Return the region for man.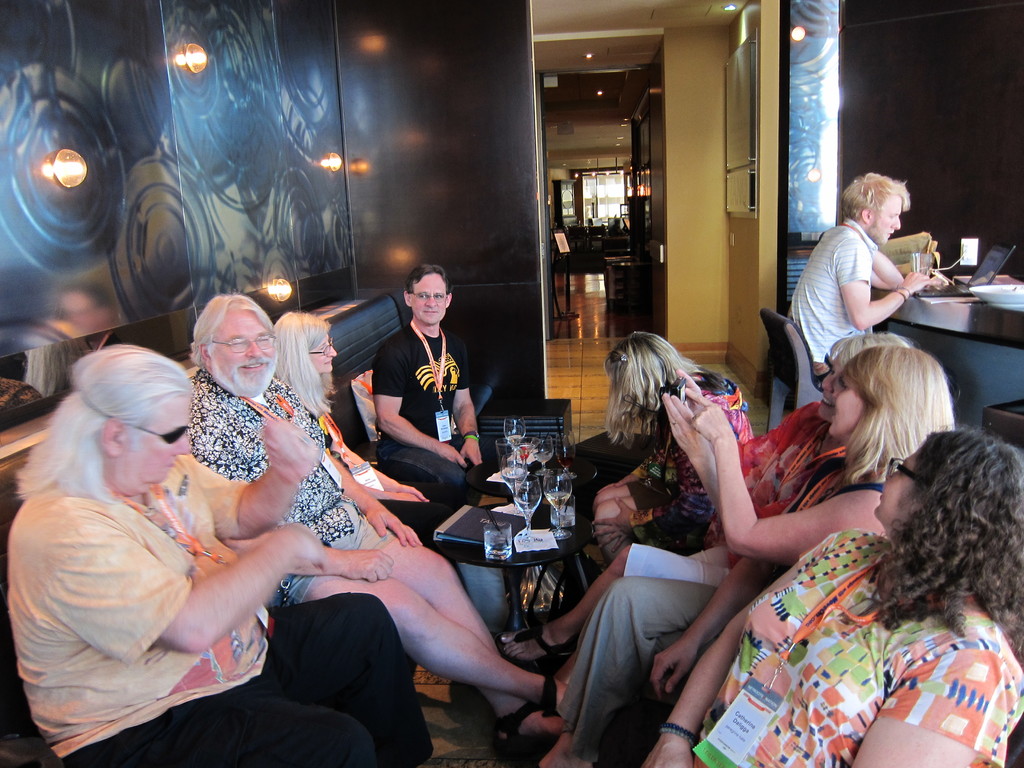
detection(351, 253, 476, 537).
